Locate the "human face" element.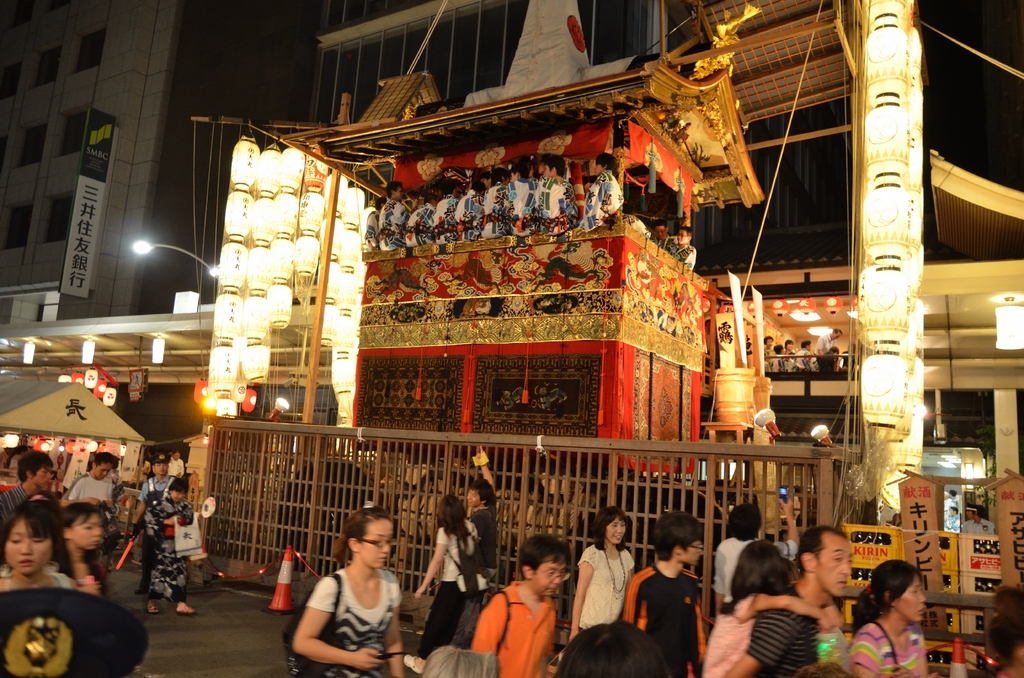
Element bbox: box=[897, 576, 925, 624].
